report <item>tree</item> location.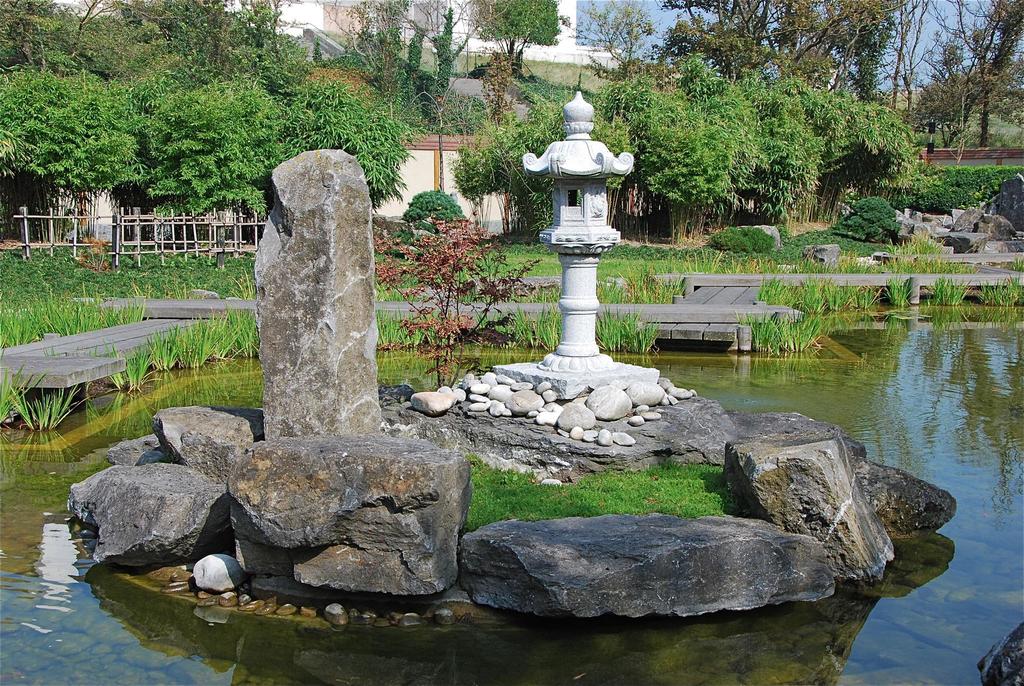
Report: 4 0 399 202.
